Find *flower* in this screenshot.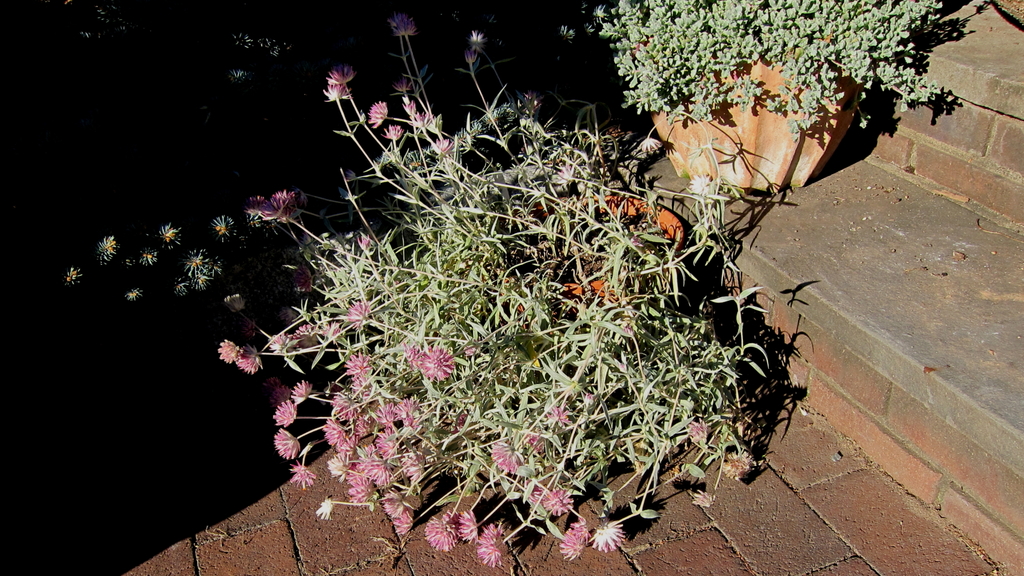
The bounding box for *flower* is (left=365, top=99, right=390, bottom=131).
